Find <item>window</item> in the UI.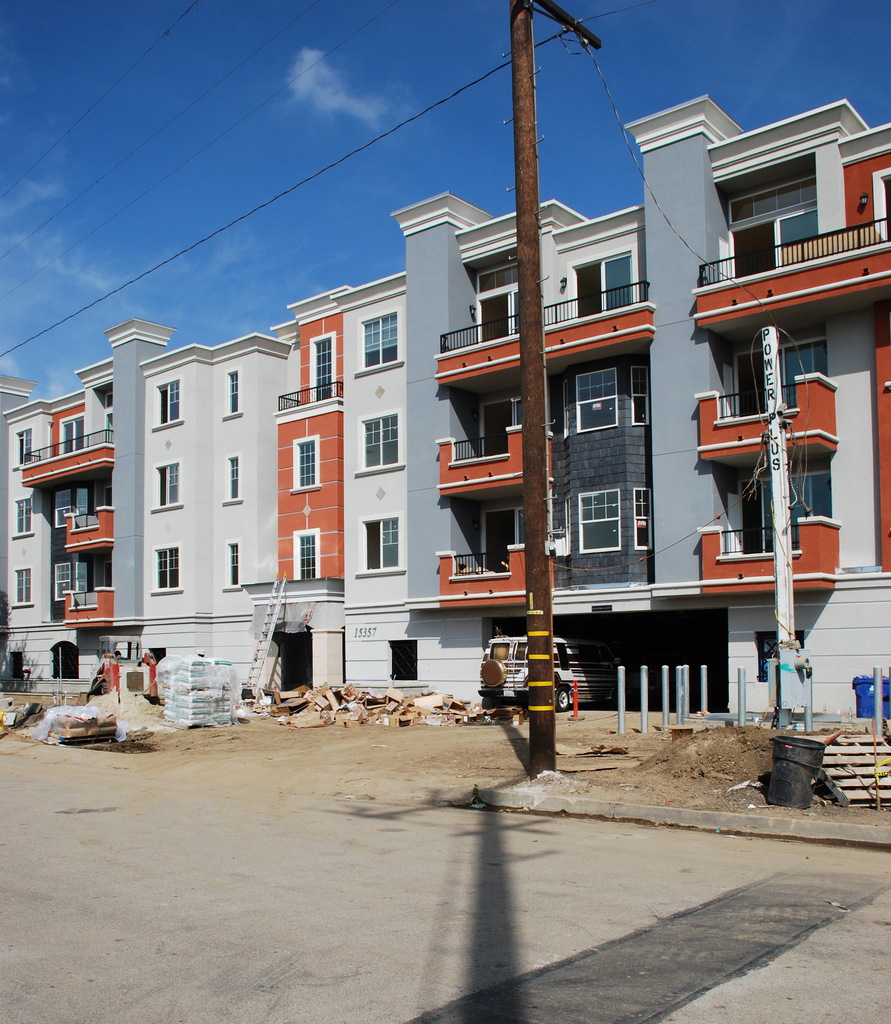
UI element at [223,374,243,421].
